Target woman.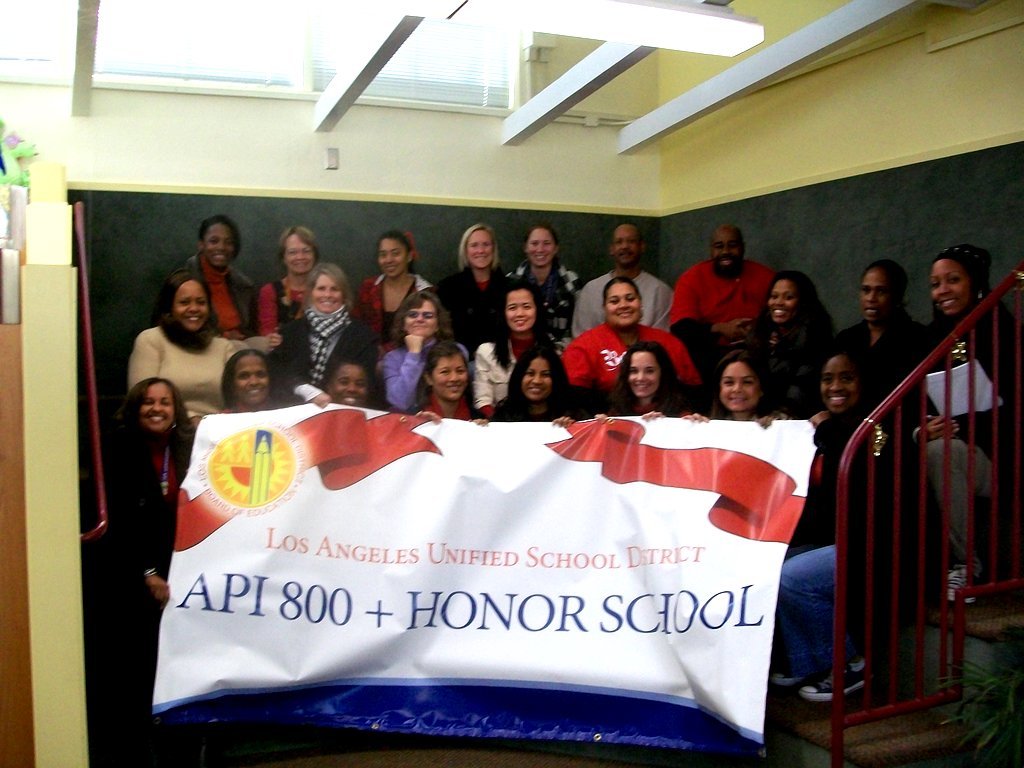
Target region: [475, 278, 548, 409].
